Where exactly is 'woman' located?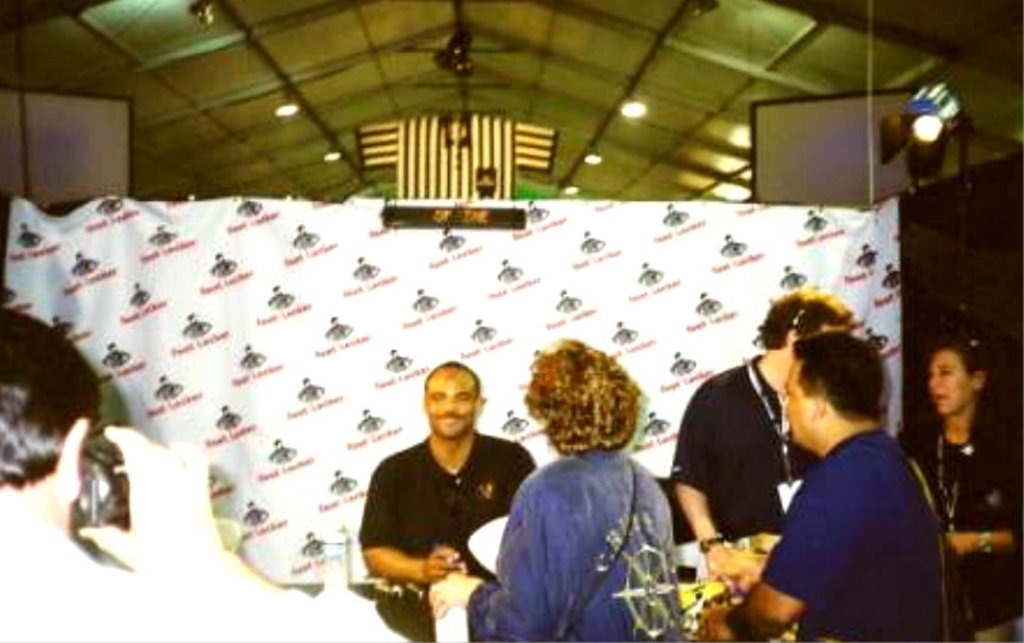
Its bounding box is <bbox>890, 339, 1023, 632</bbox>.
